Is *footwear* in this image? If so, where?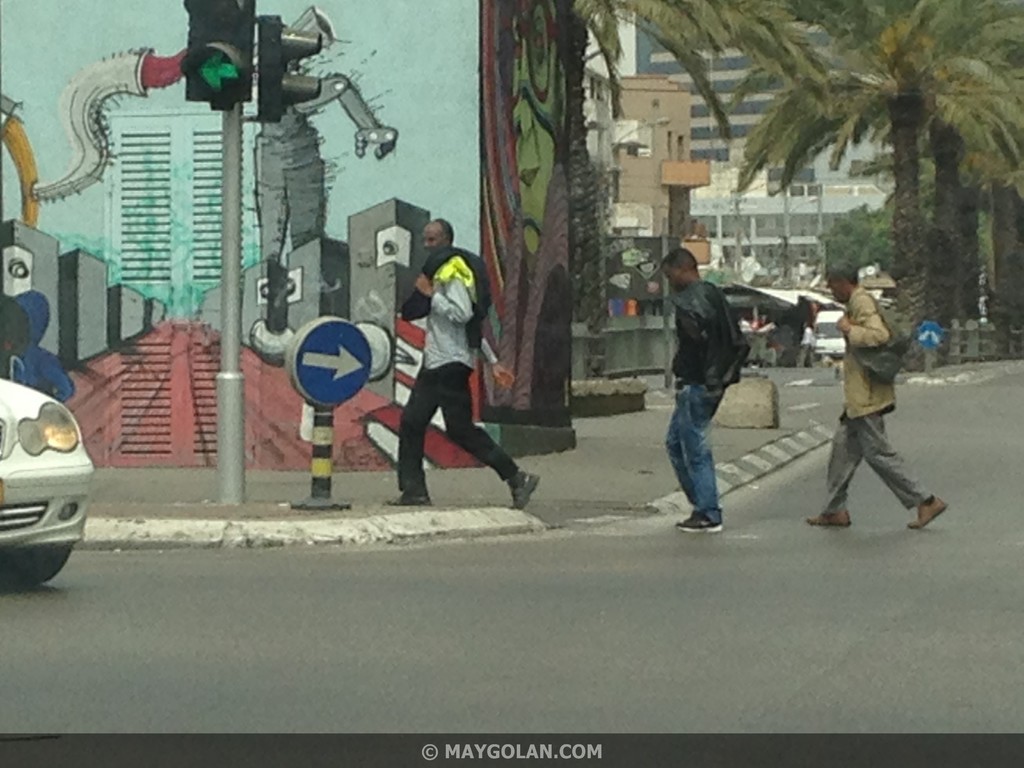
Yes, at left=382, top=488, right=431, bottom=506.
